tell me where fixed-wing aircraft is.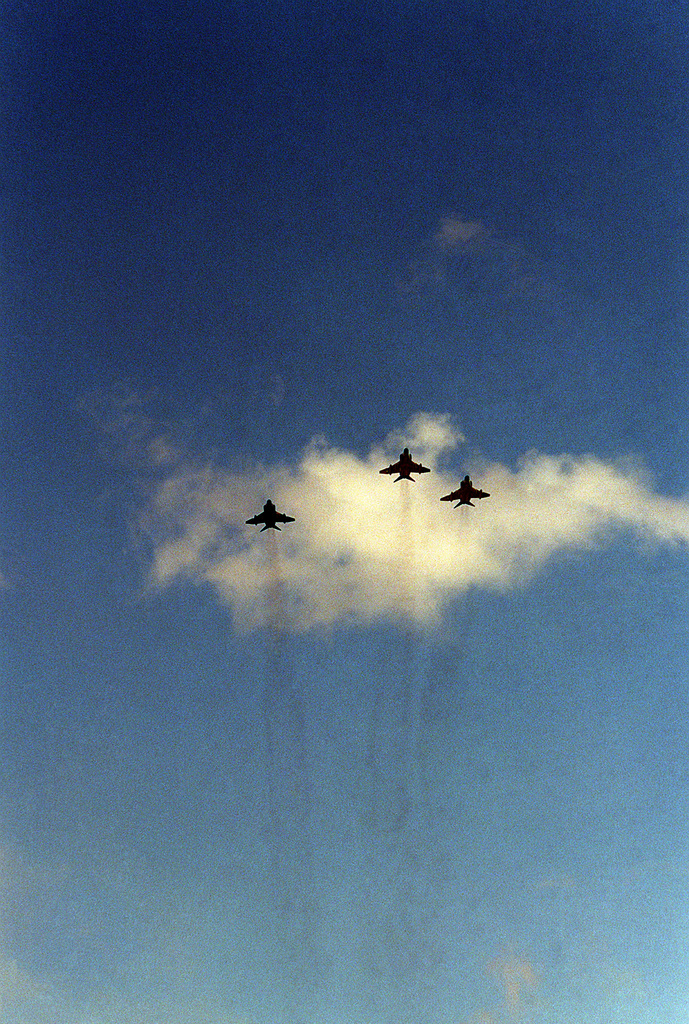
fixed-wing aircraft is at locate(245, 494, 291, 540).
